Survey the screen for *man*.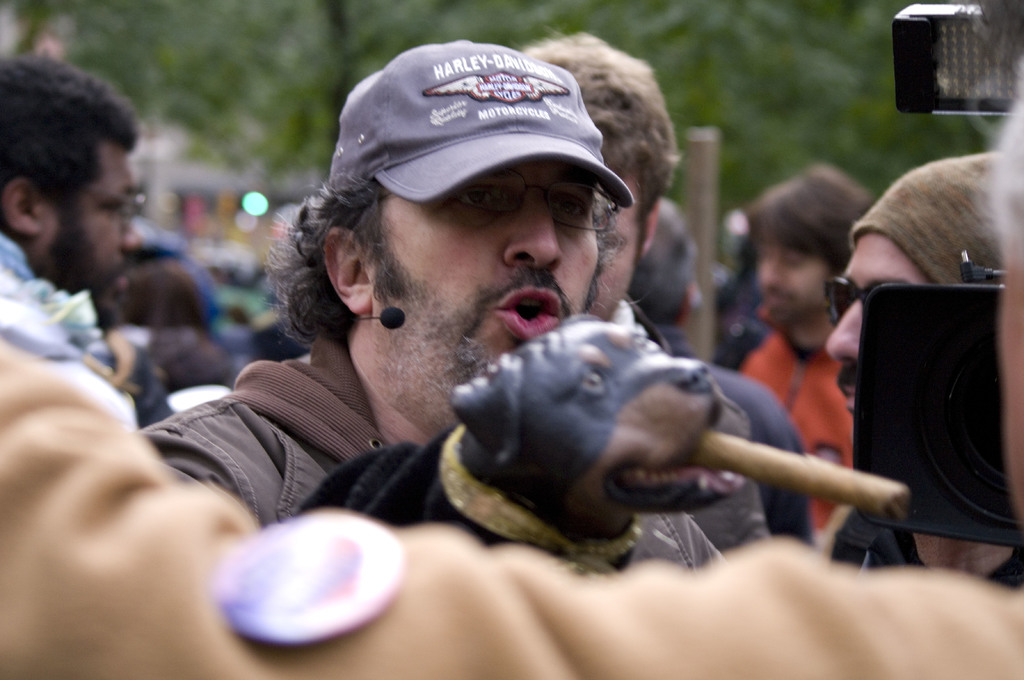
Survey found: 732, 165, 884, 521.
